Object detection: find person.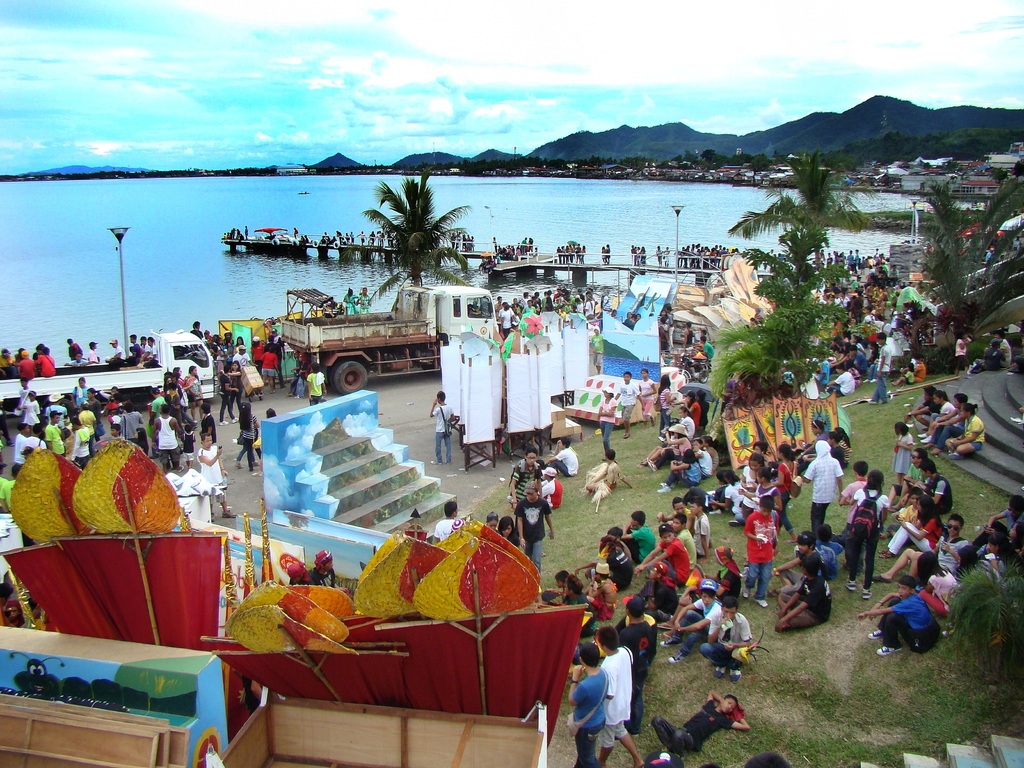
Rect(198, 432, 239, 525).
